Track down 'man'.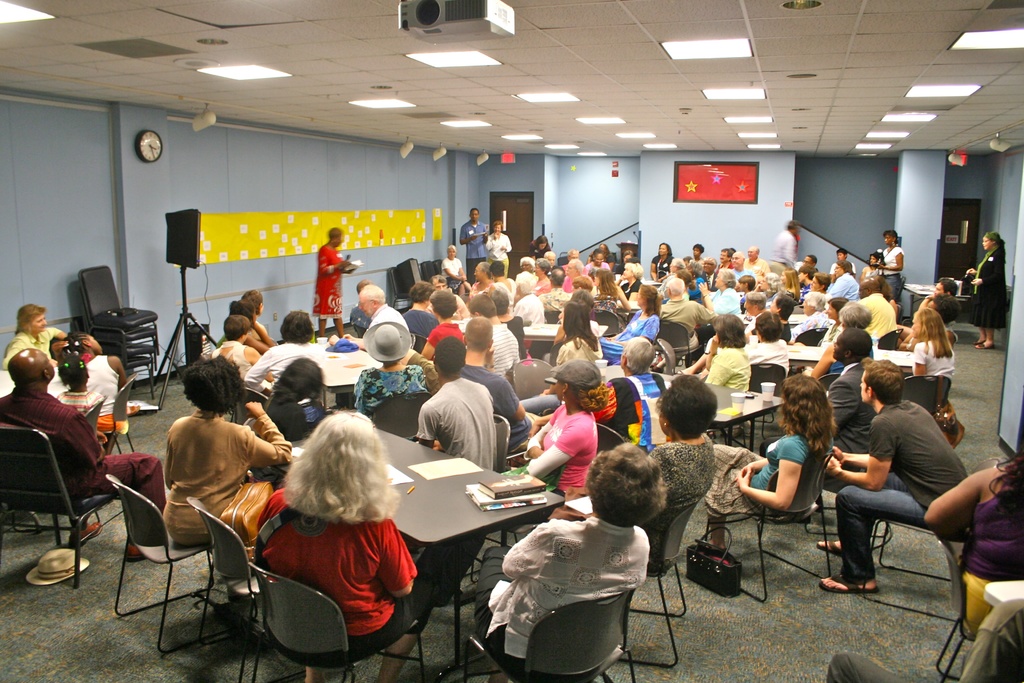
Tracked to [x1=664, y1=255, x2=693, y2=287].
